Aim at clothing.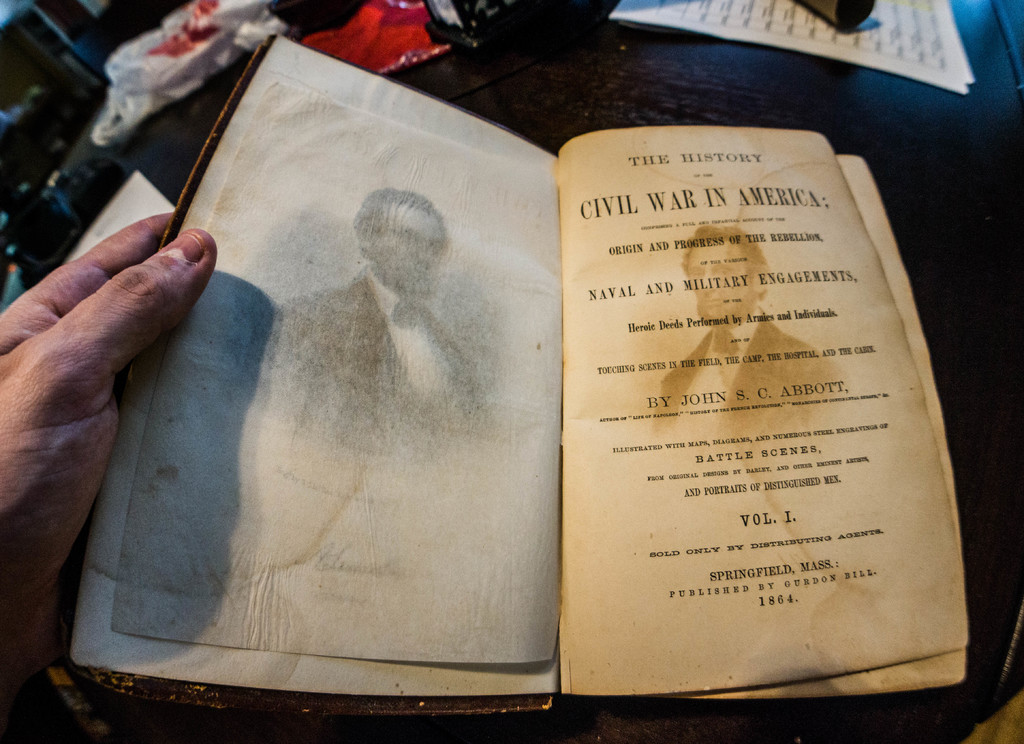
Aimed at {"x1": 241, "y1": 265, "x2": 506, "y2": 453}.
